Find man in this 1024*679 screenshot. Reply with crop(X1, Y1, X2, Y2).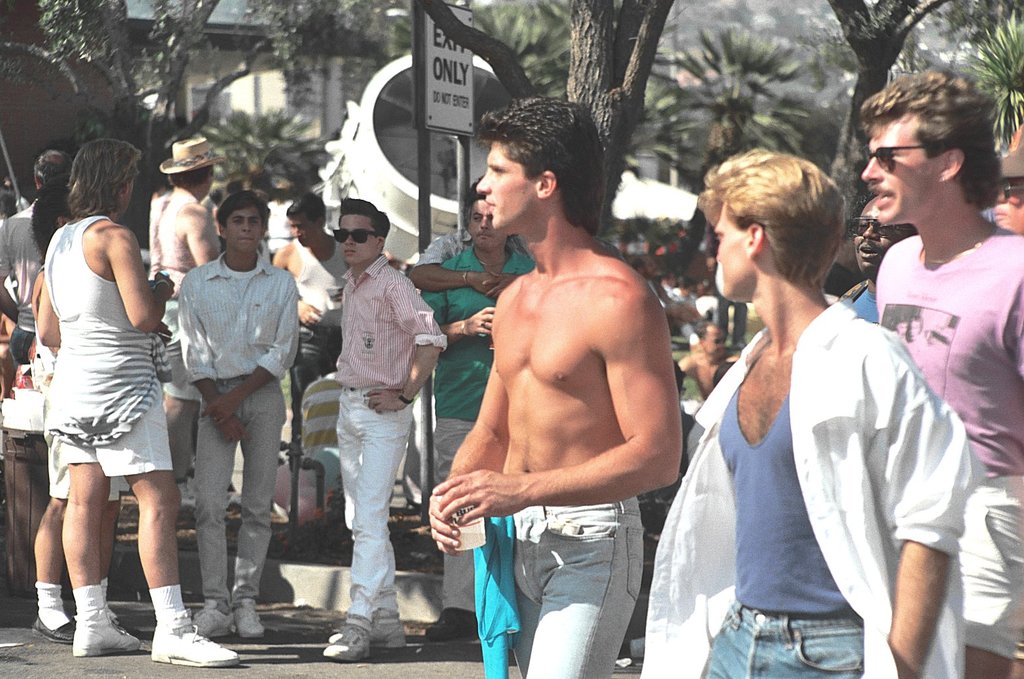
crop(417, 190, 538, 642).
